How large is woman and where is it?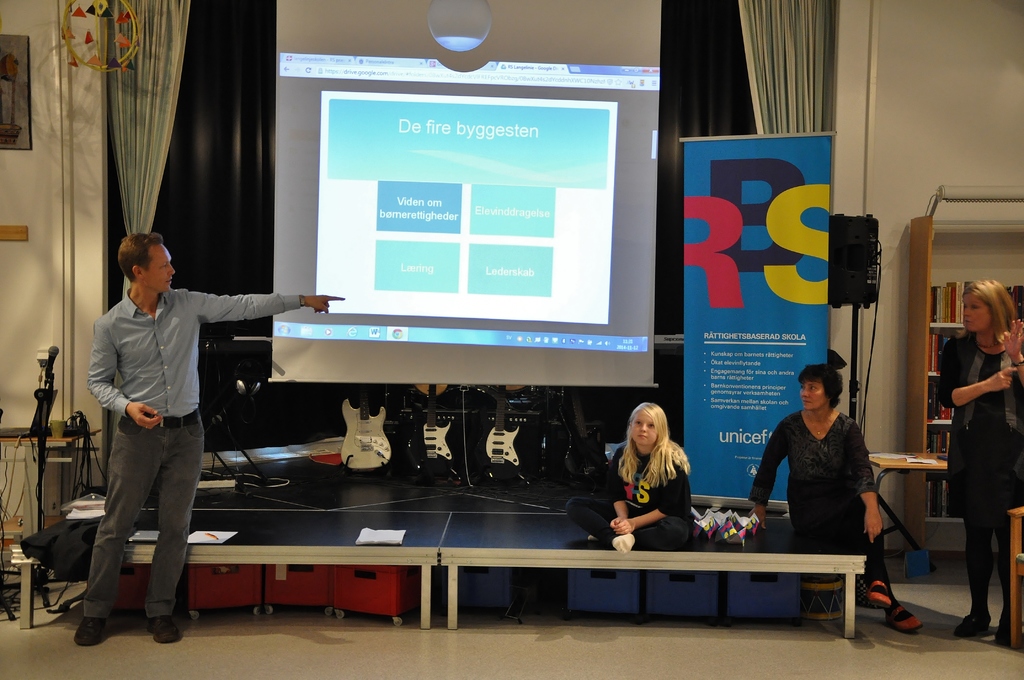
Bounding box: <bbox>611, 405, 714, 560</bbox>.
